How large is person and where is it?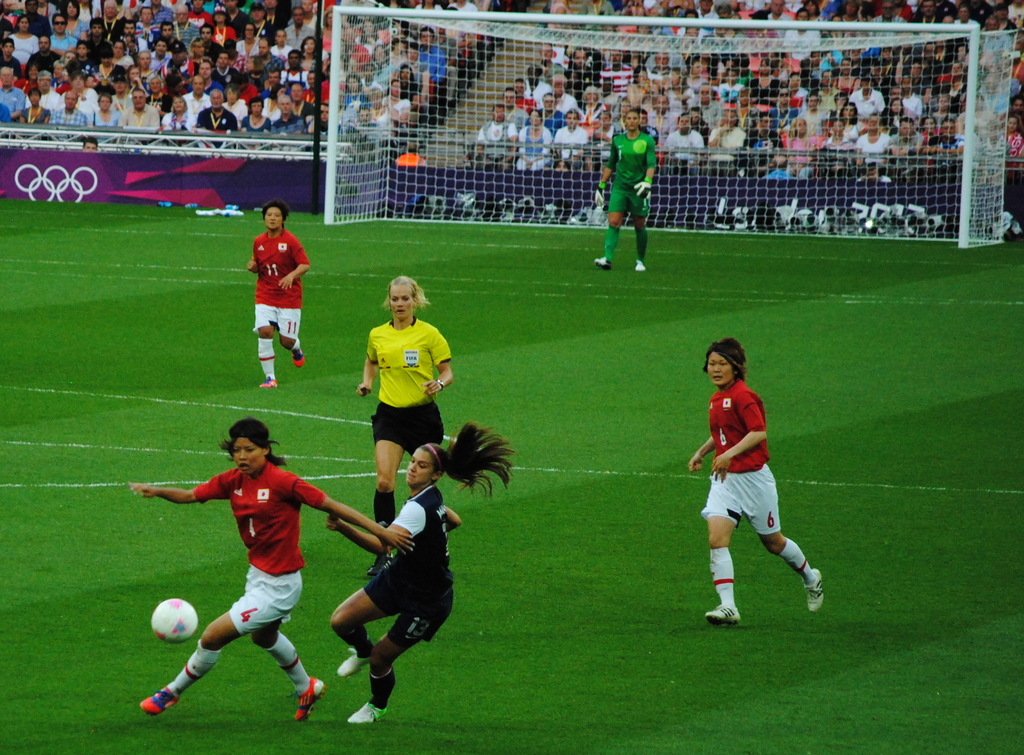
Bounding box: rect(358, 277, 454, 523).
